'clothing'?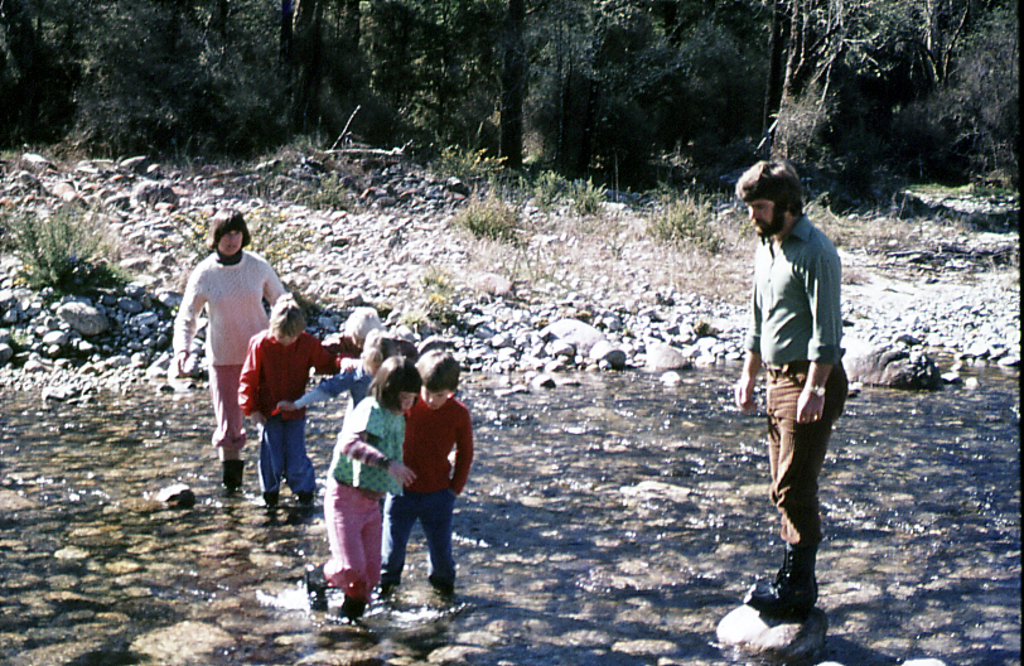
(738, 214, 854, 583)
